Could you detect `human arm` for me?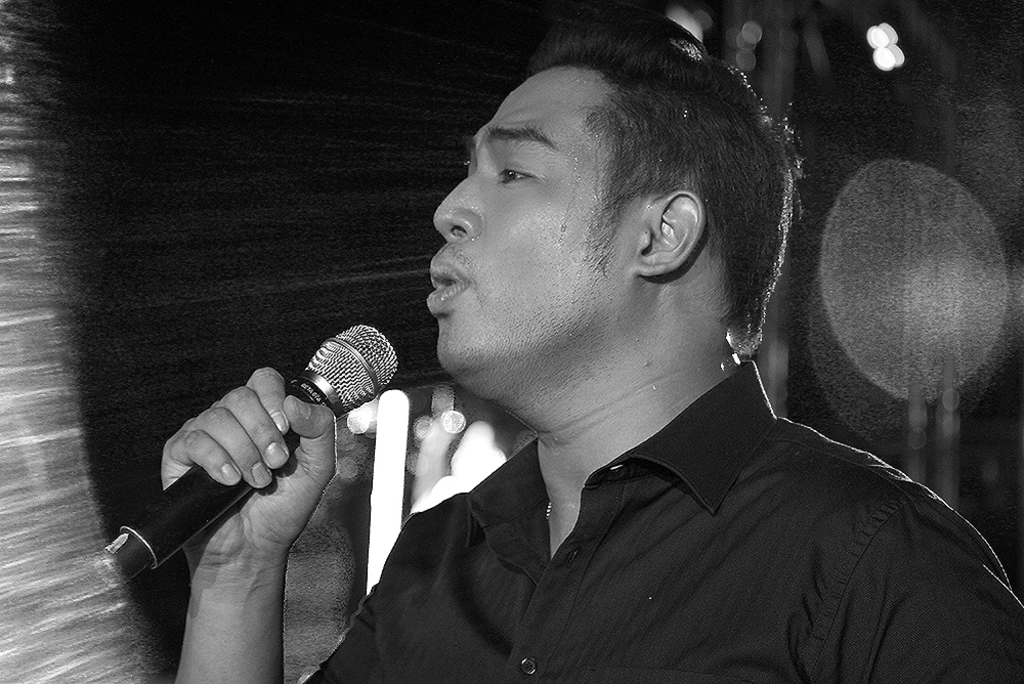
Detection result: 155, 368, 339, 676.
